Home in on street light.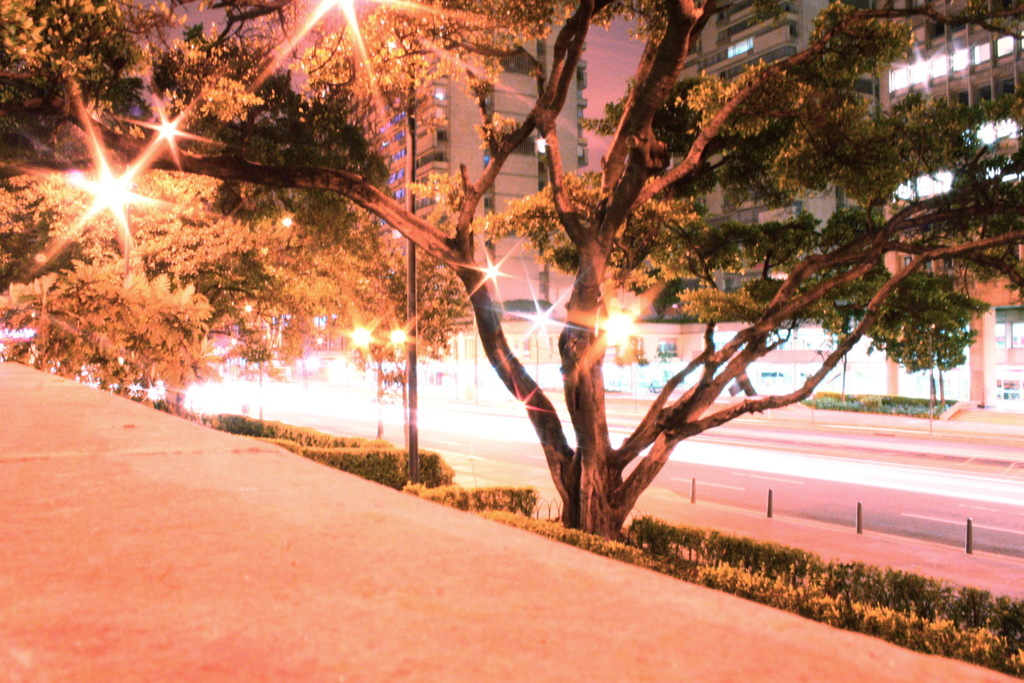
Homed in at rect(536, 308, 552, 385).
